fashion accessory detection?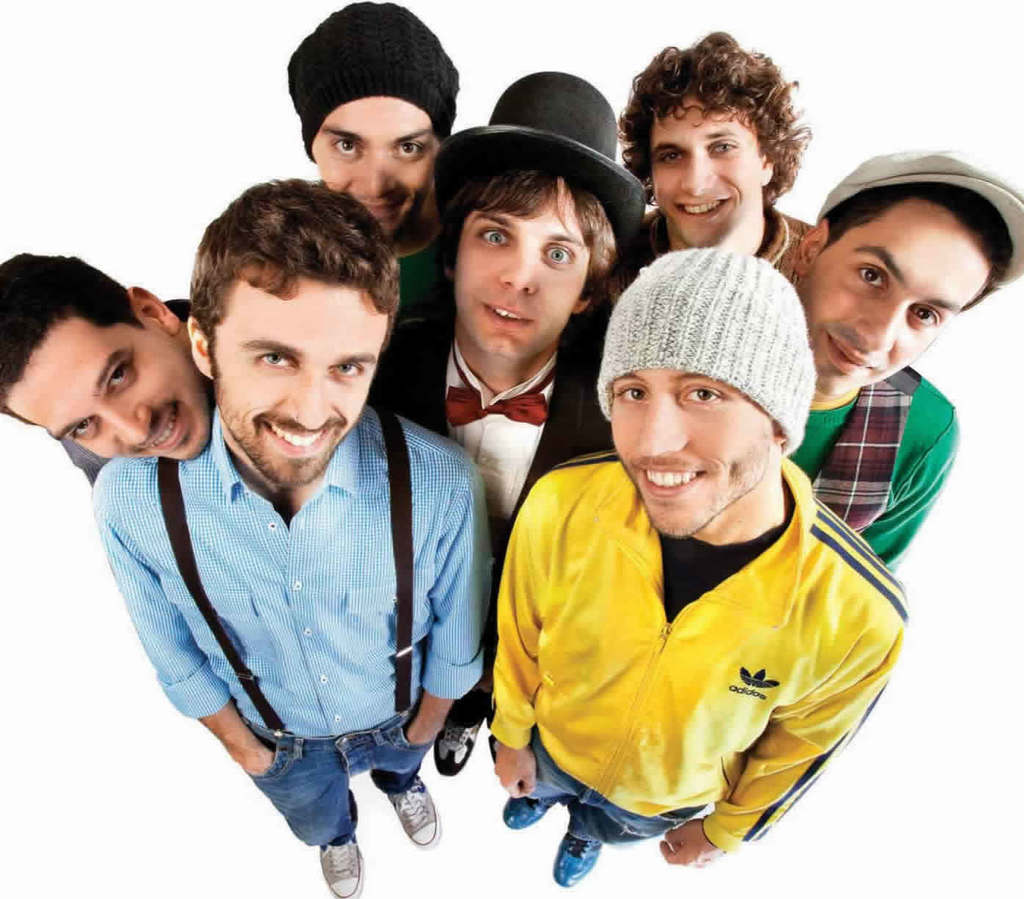
detection(817, 146, 1023, 288)
